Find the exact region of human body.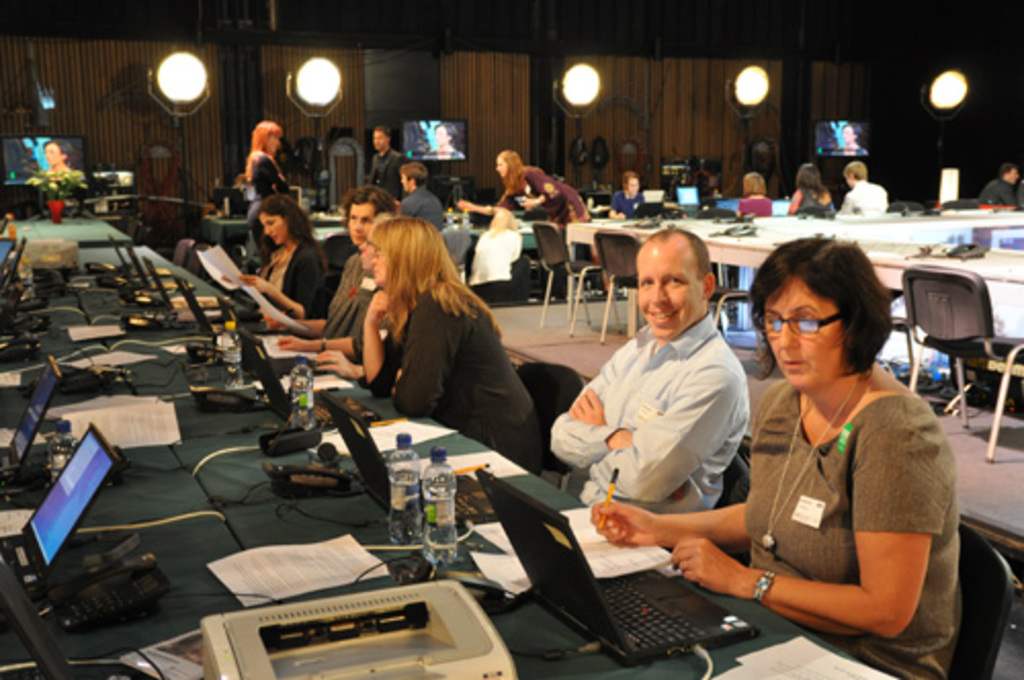
Exact region: select_region(367, 131, 408, 190).
